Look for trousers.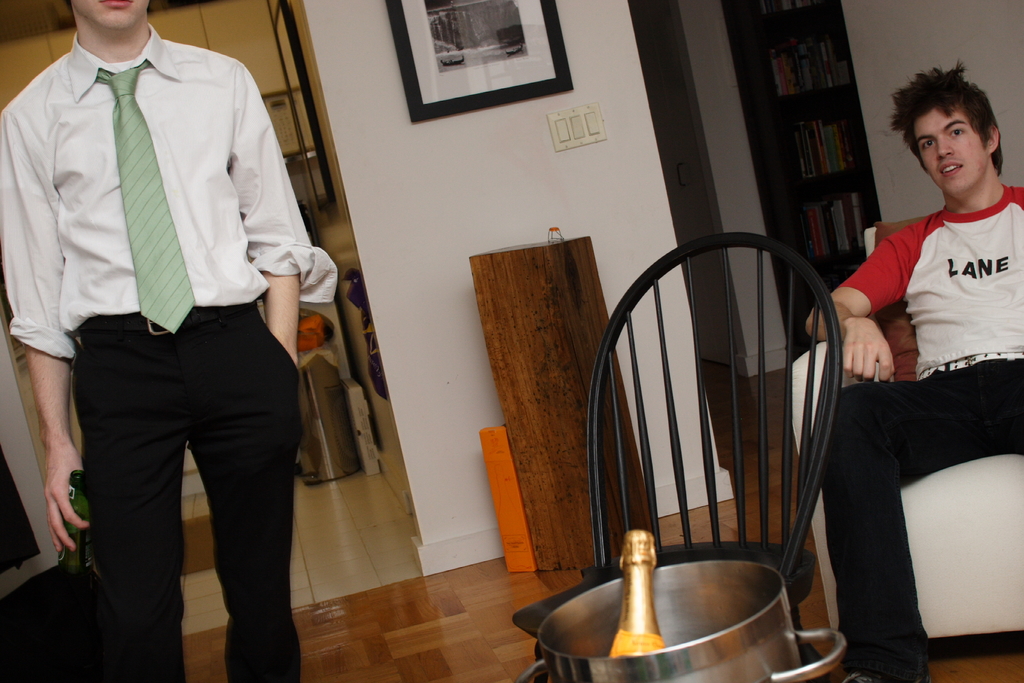
Found: (left=66, top=308, right=307, bottom=682).
